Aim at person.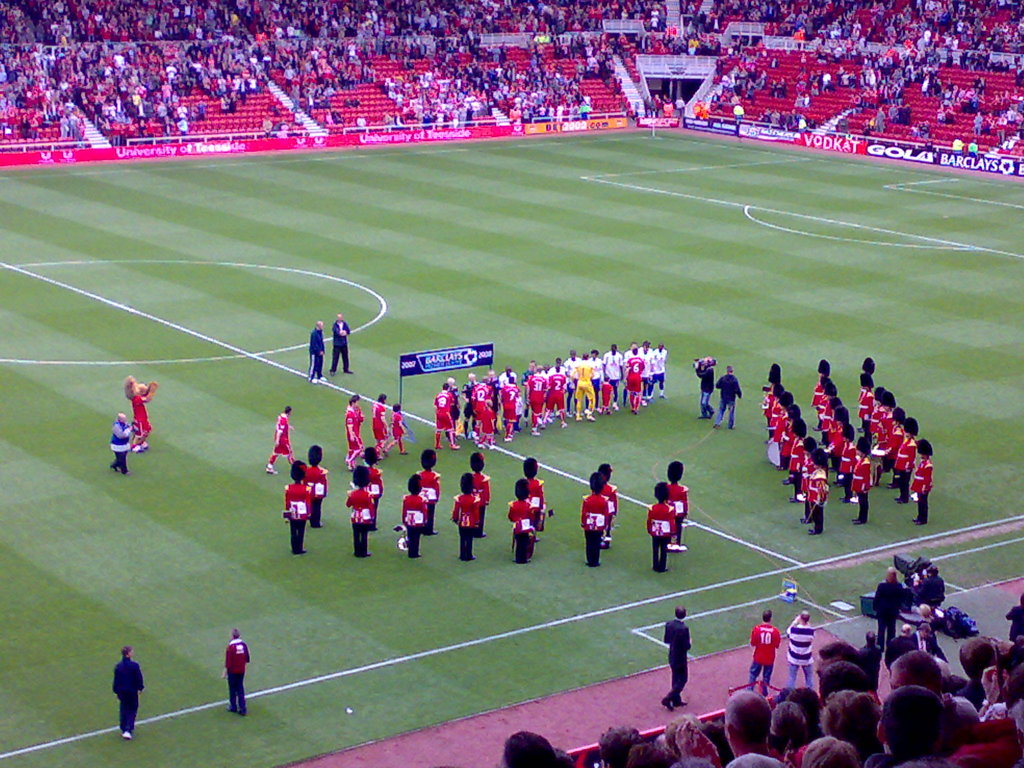
Aimed at 664 461 687 549.
